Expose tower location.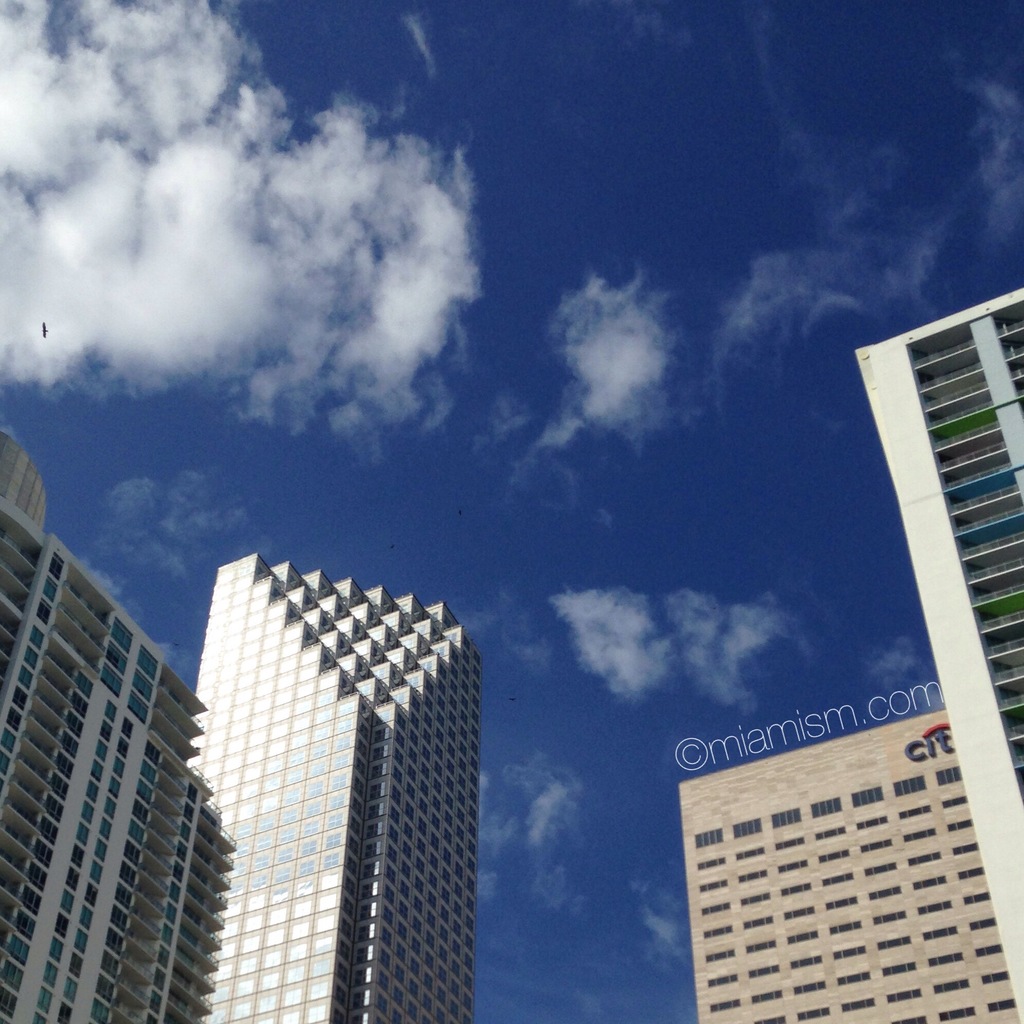
Exposed at 689, 696, 1023, 1023.
